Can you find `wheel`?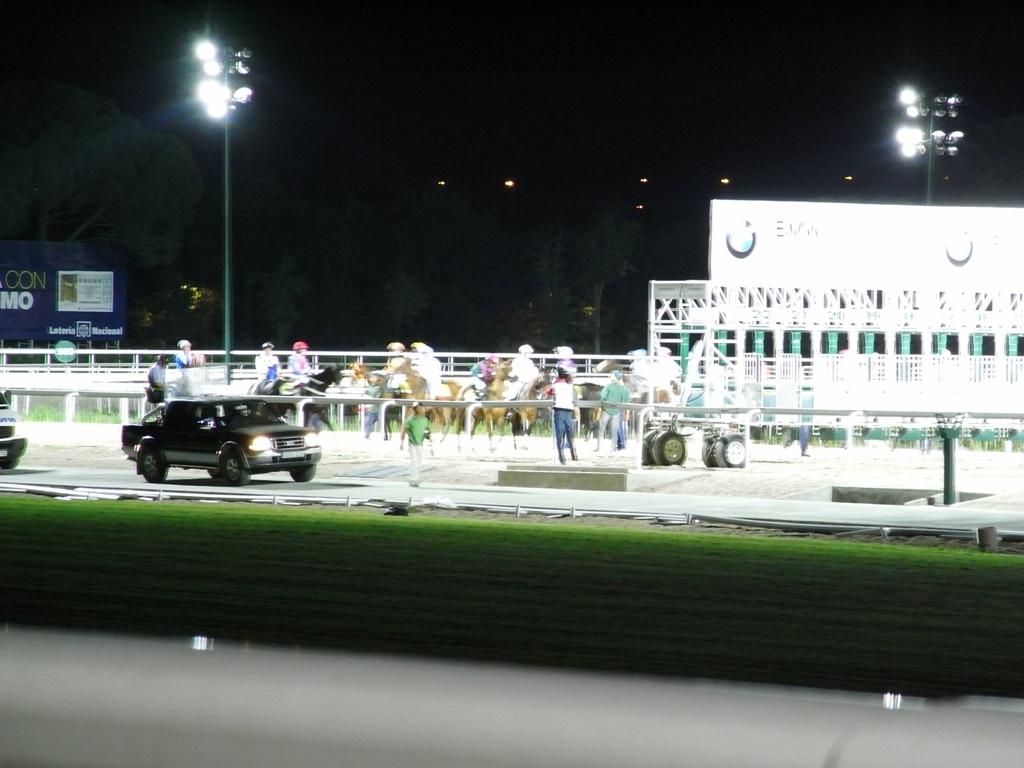
Yes, bounding box: {"x1": 700, "y1": 437, "x2": 715, "y2": 470}.
